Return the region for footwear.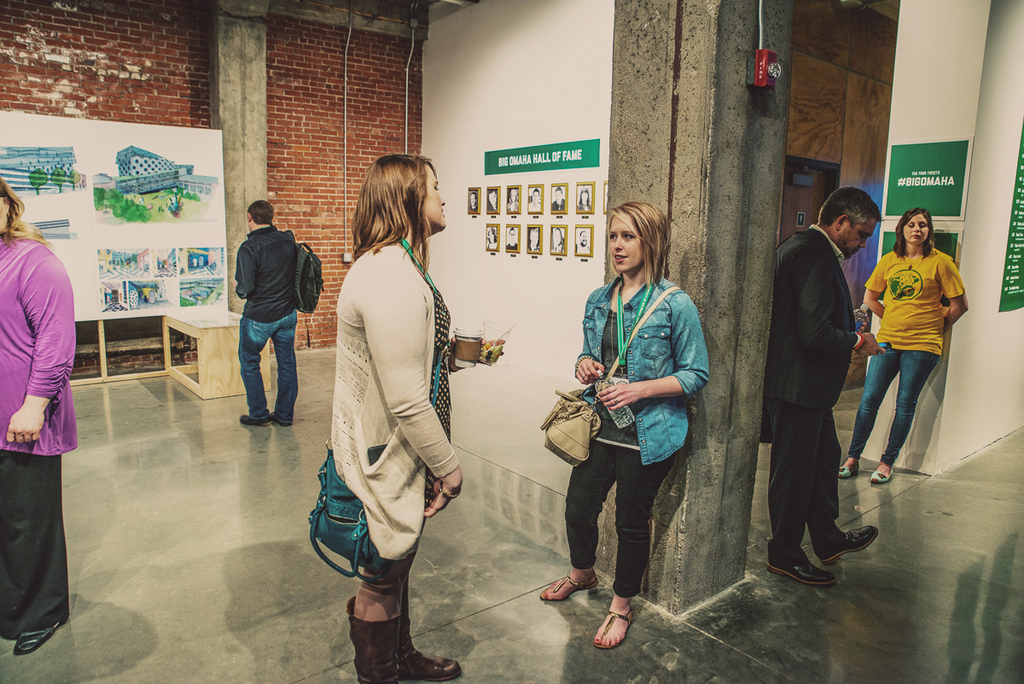
bbox=[867, 462, 898, 481].
